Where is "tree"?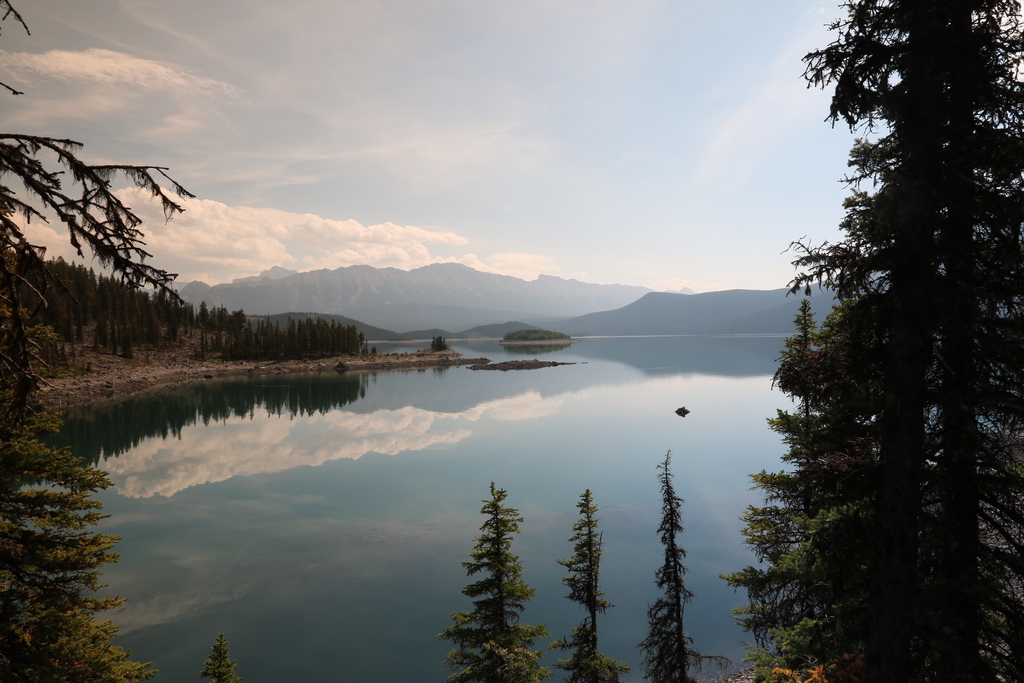
BBox(0, 0, 196, 682).
